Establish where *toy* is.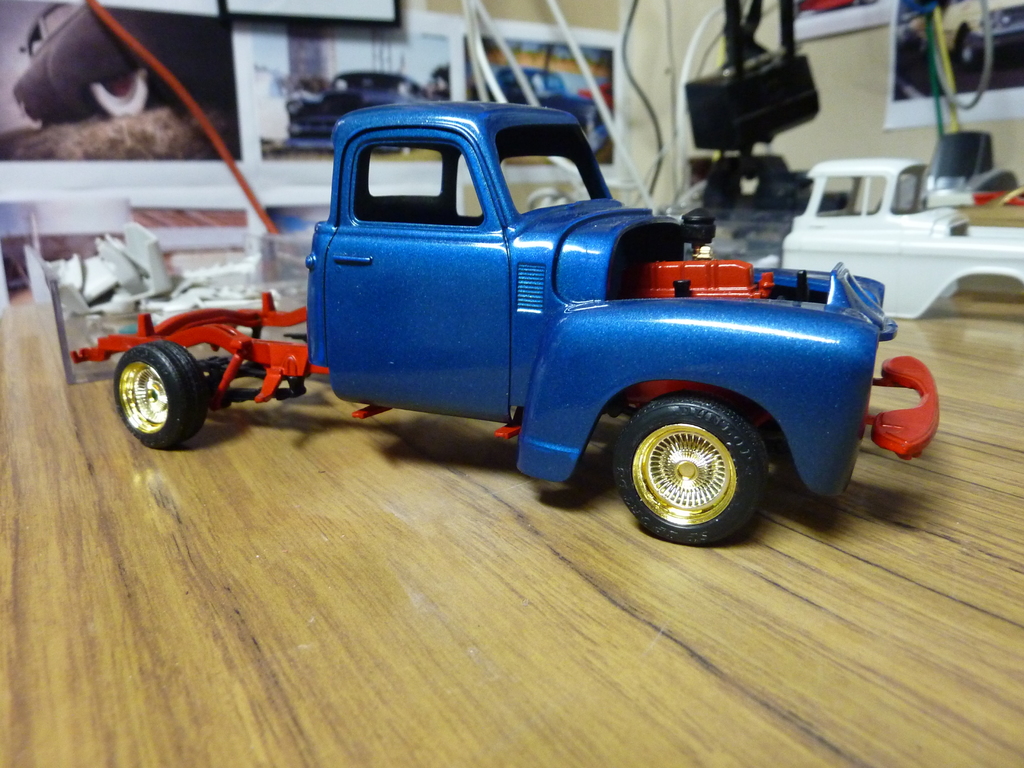
Established at [660, 1, 1023, 323].
